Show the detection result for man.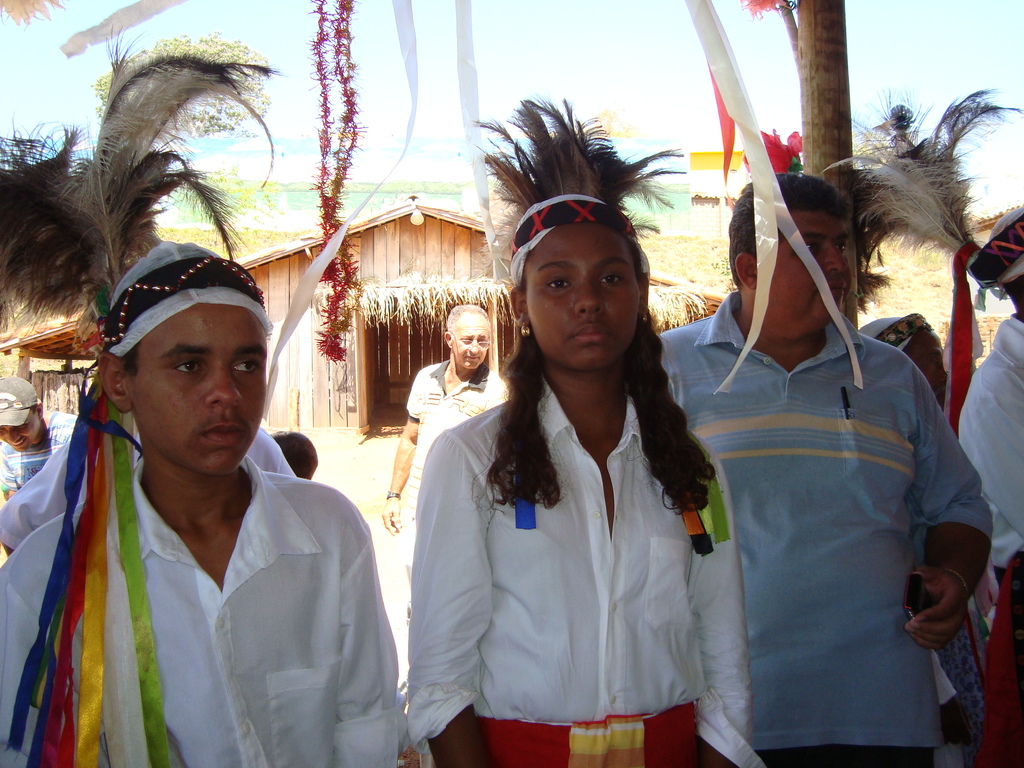
{"left": 39, "top": 260, "right": 411, "bottom": 762}.
